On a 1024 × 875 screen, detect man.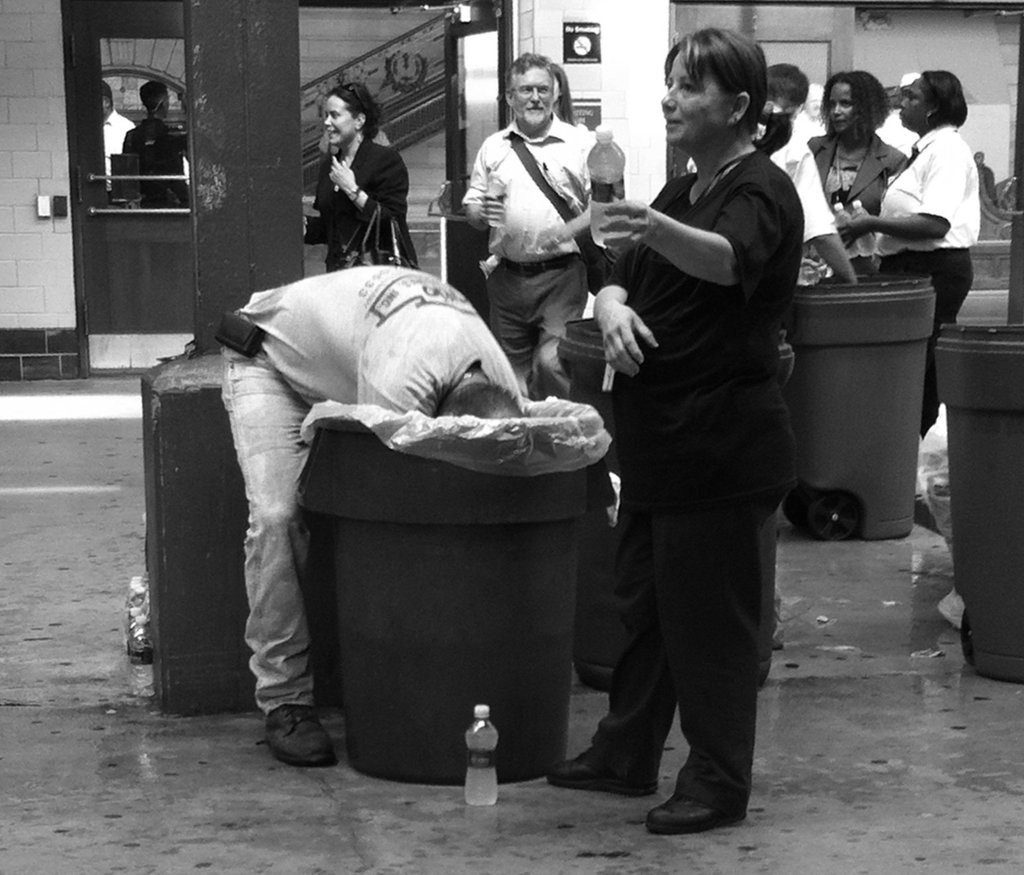
{"left": 756, "top": 64, "right": 854, "bottom": 282}.
